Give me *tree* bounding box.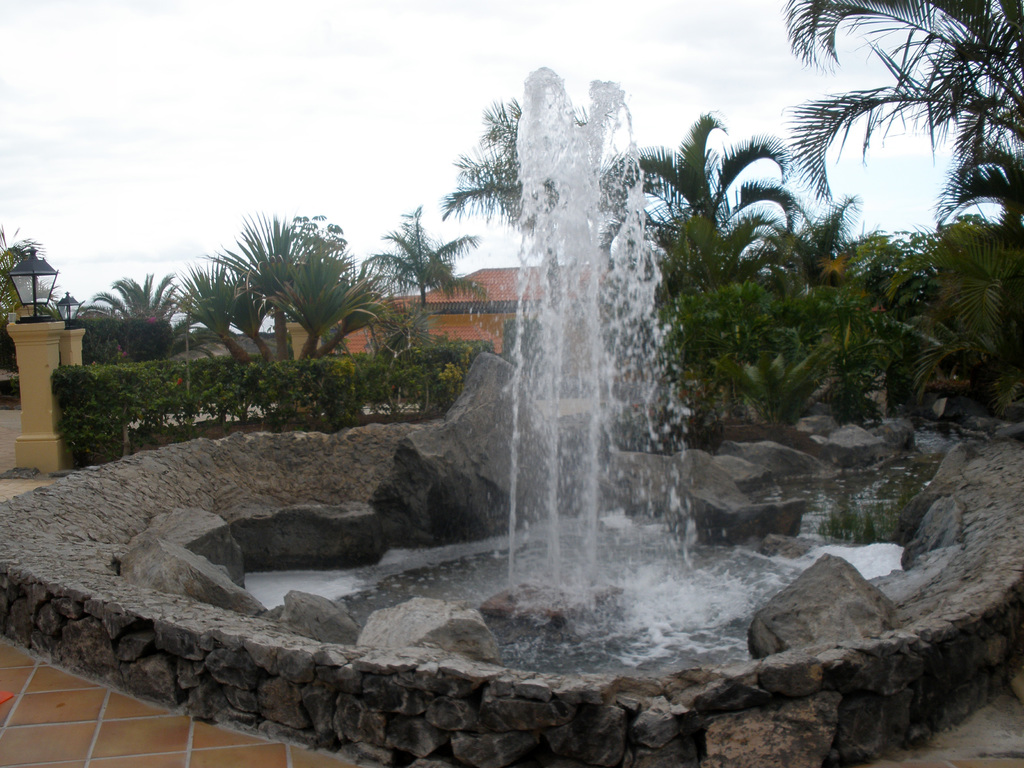
bbox(751, 0, 1023, 155).
